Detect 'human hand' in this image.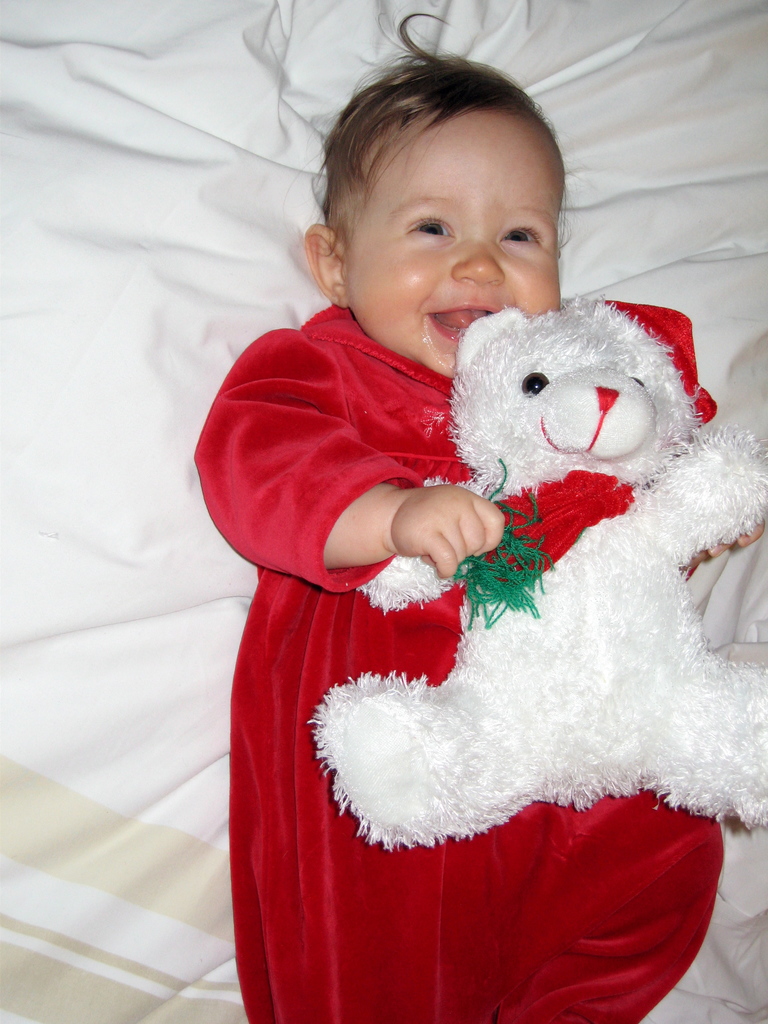
Detection: <box>685,518,765,569</box>.
